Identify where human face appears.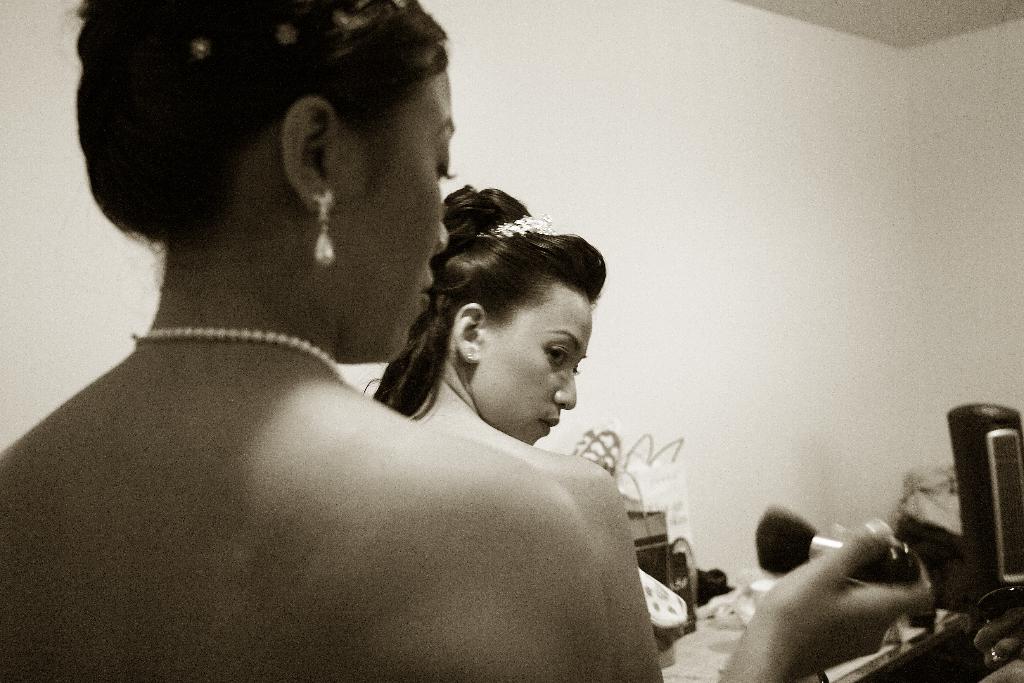
Appears at 484 279 591 448.
